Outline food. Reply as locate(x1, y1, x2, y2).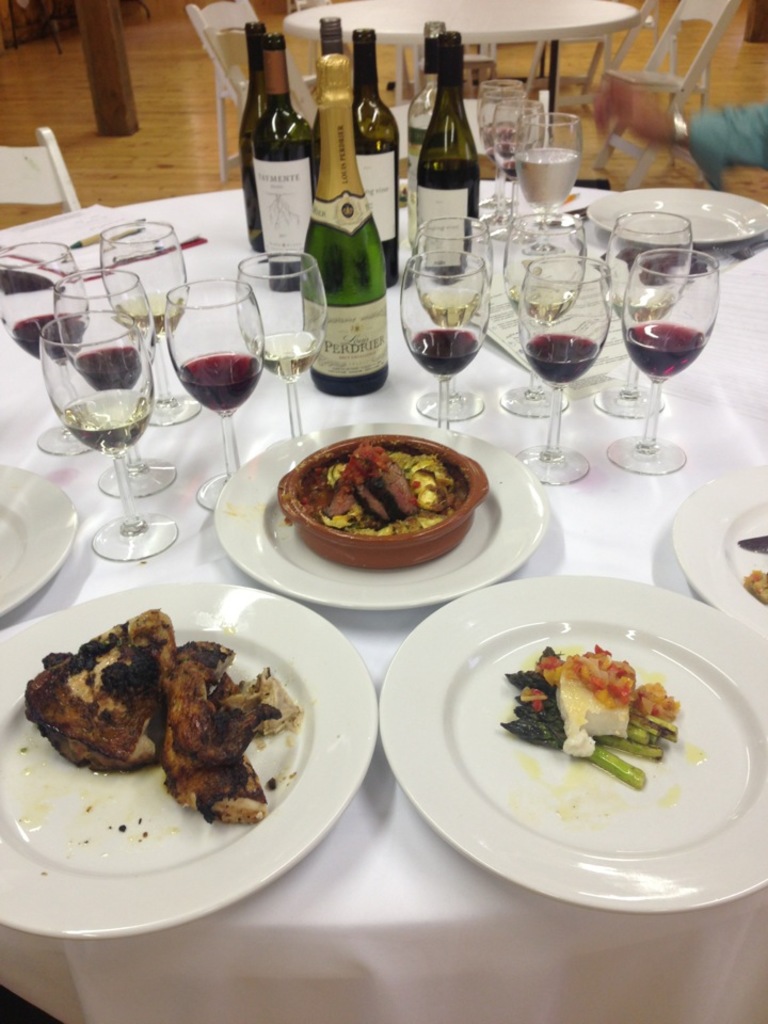
locate(500, 638, 681, 787).
